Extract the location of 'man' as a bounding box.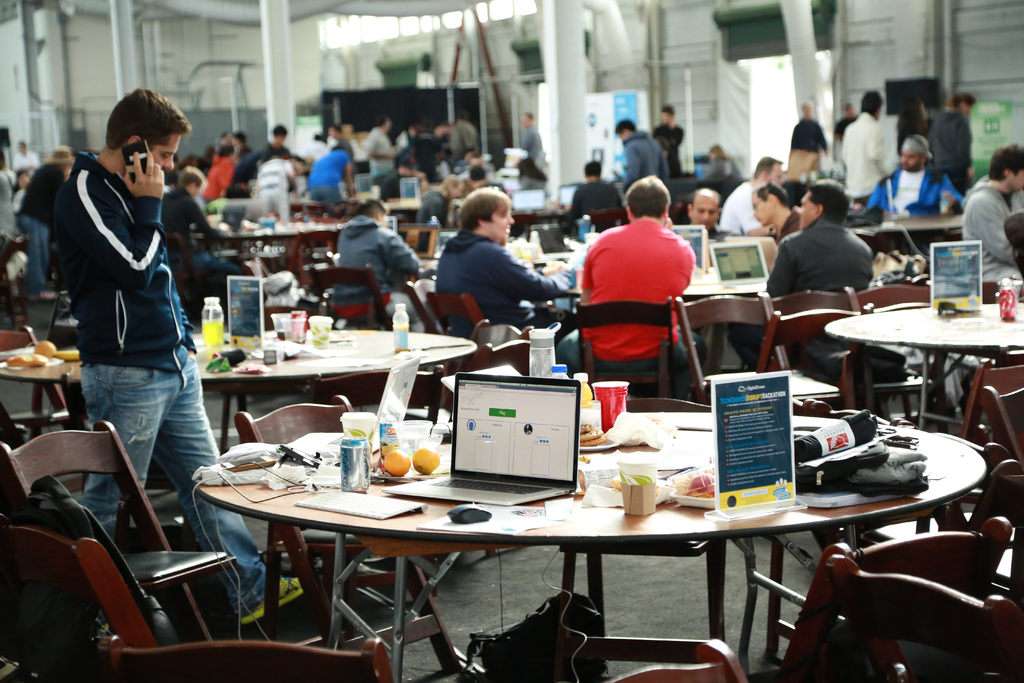
332 197 425 331.
